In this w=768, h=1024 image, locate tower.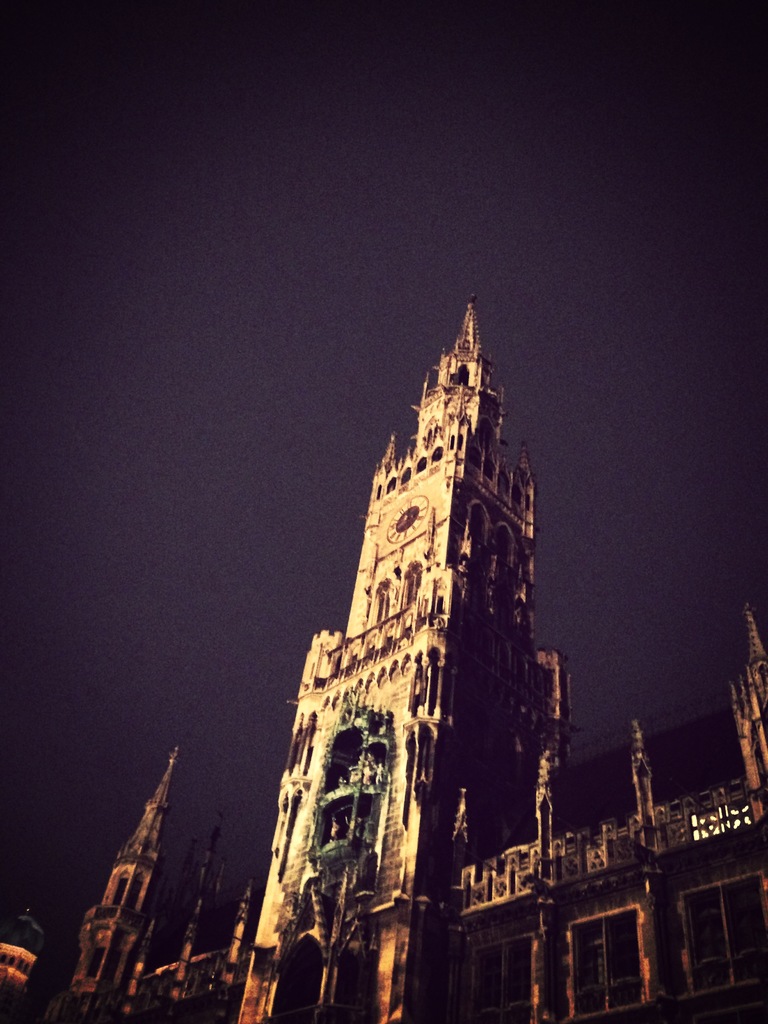
Bounding box: l=235, t=243, r=600, b=940.
